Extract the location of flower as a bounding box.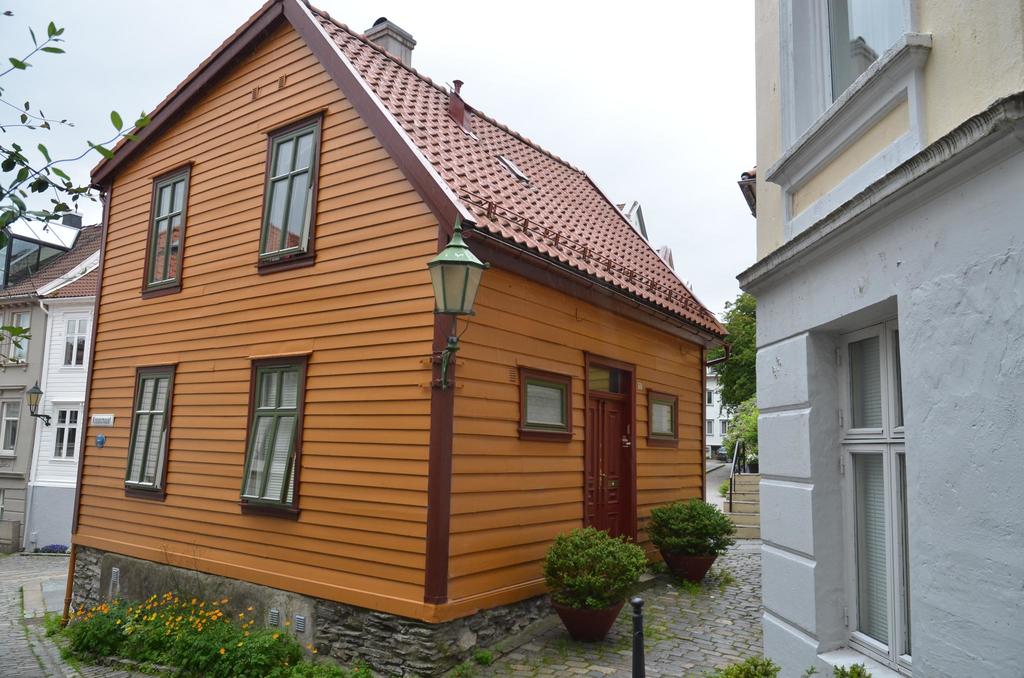
box=[285, 624, 290, 627].
